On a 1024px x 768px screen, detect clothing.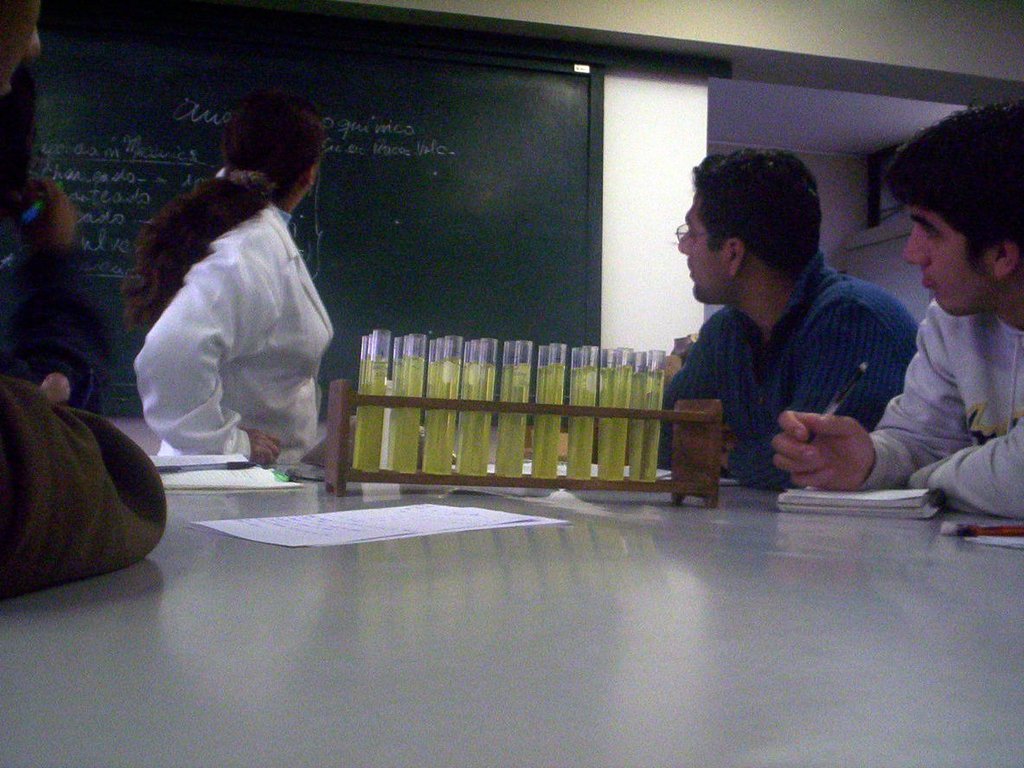
<box>854,287,1023,522</box>.
